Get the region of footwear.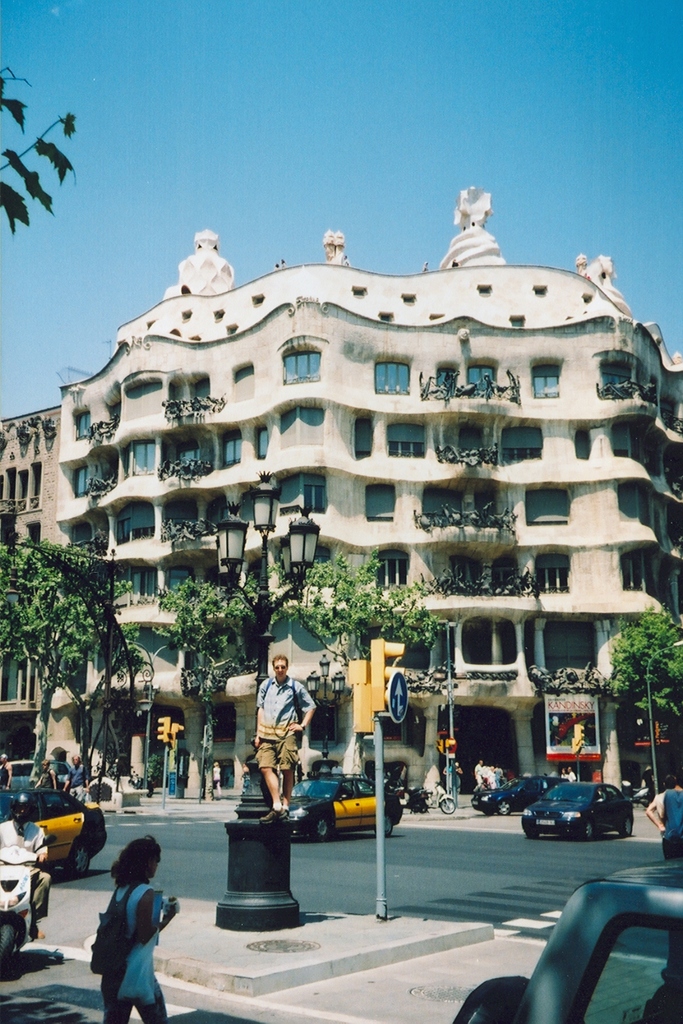
263, 810, 287, 822.
